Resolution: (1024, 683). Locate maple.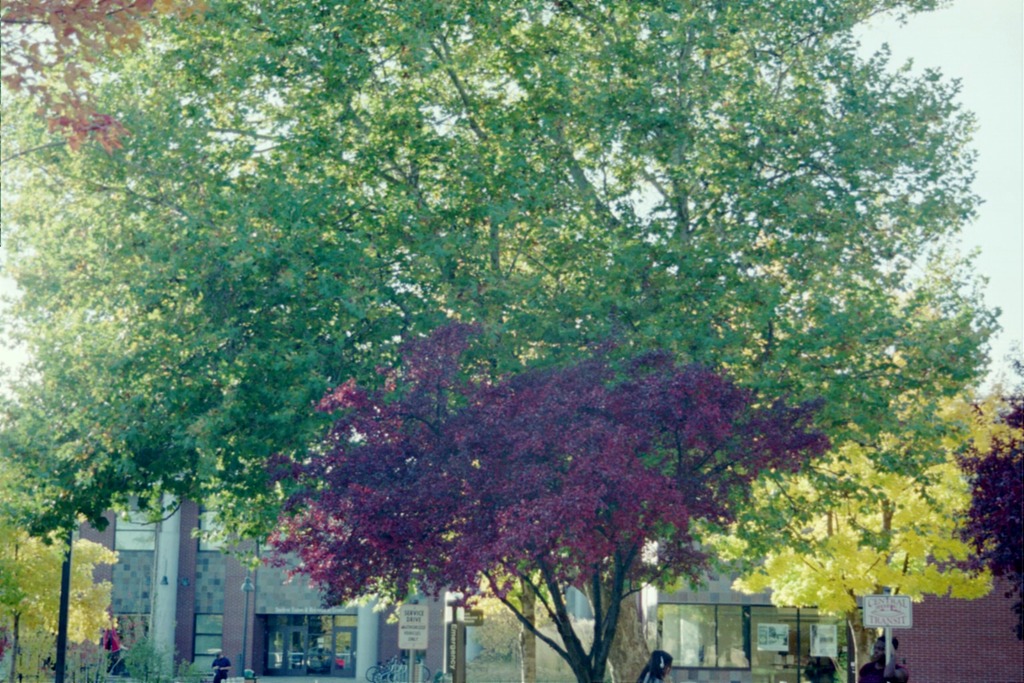
[left=0, top=0, right=219, bottom=156].
